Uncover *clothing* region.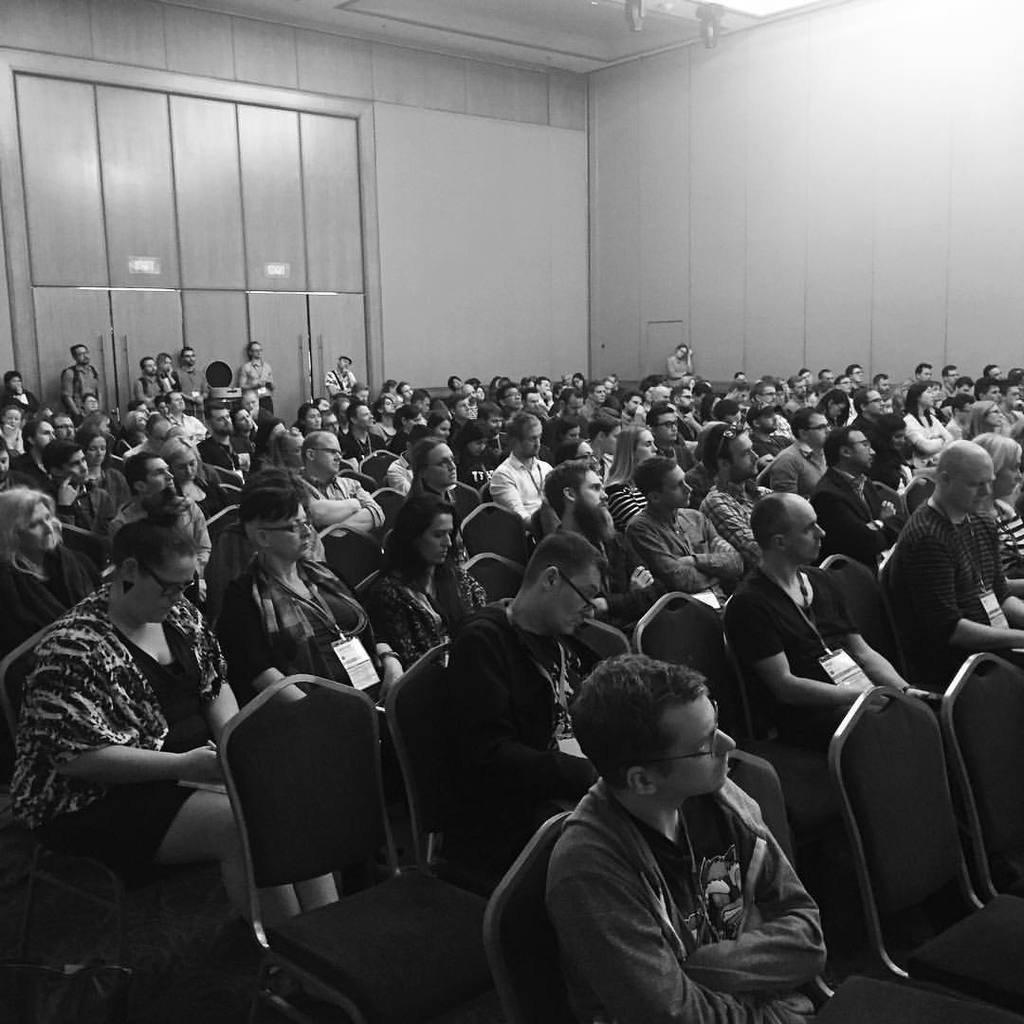
Uncovered: 446,613,609,880.
